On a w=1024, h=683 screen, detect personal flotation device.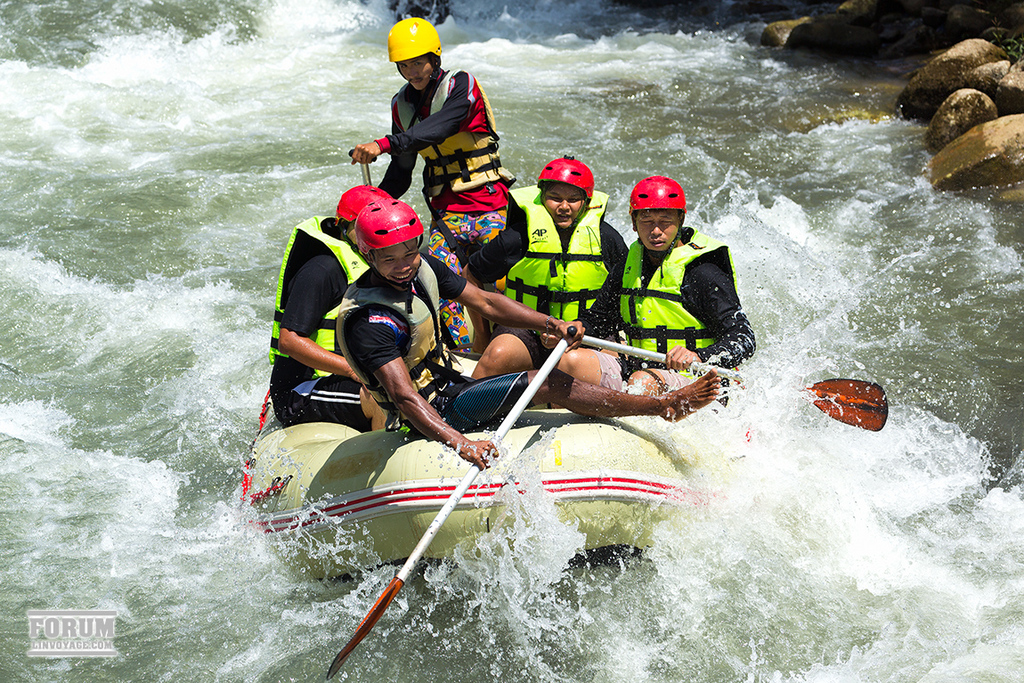
rect(385, 62, 524, 201).
